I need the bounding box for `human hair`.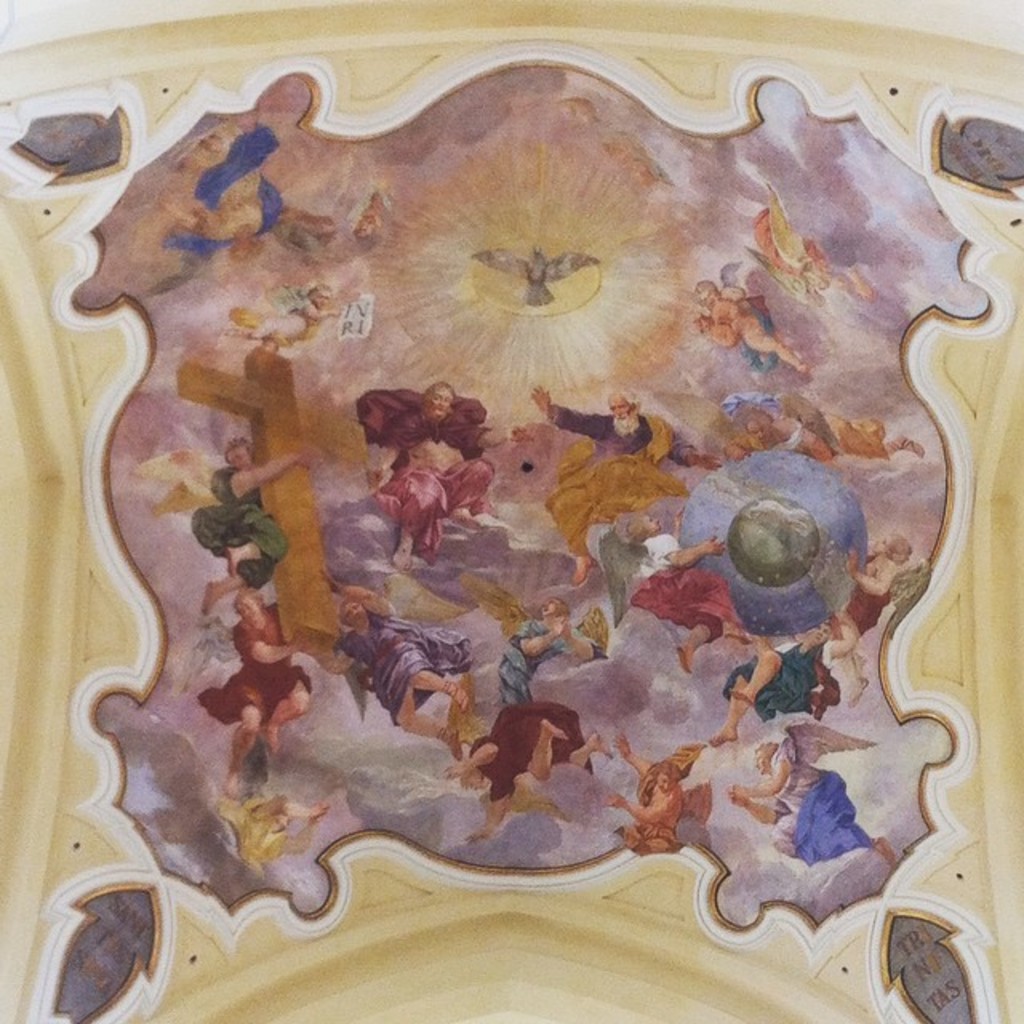
Here it is: (left=426, top=379, right=448, bottom=418).
